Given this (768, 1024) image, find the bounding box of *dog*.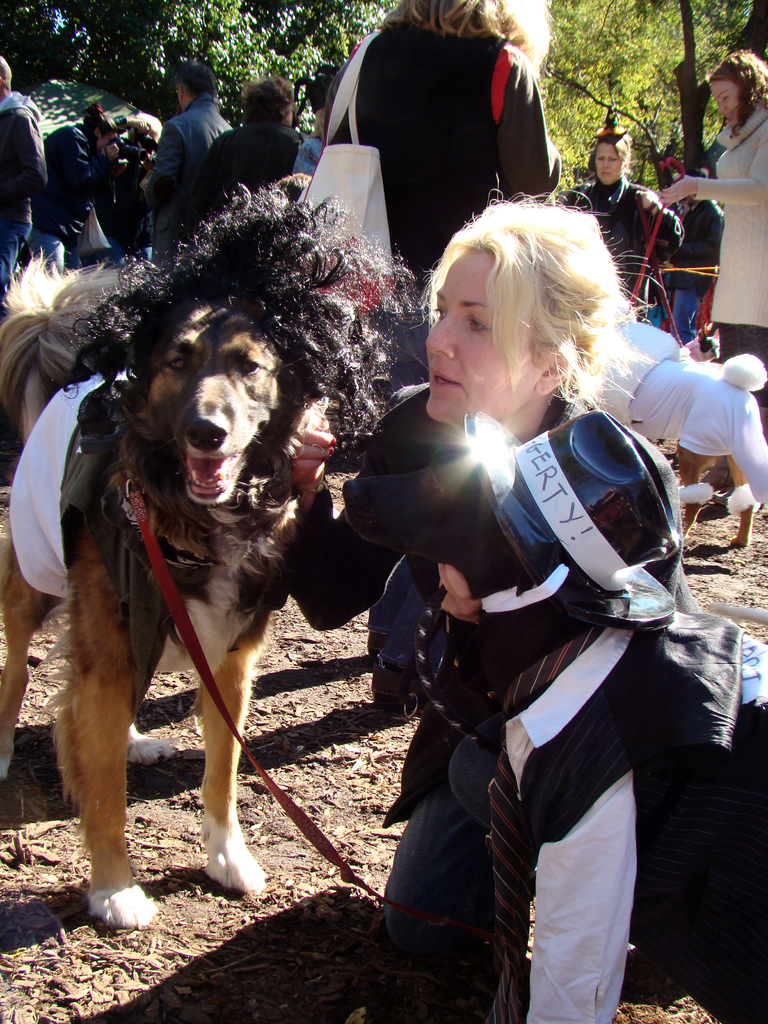
[x1=340, y1=412, x2=767, y2=1023].
